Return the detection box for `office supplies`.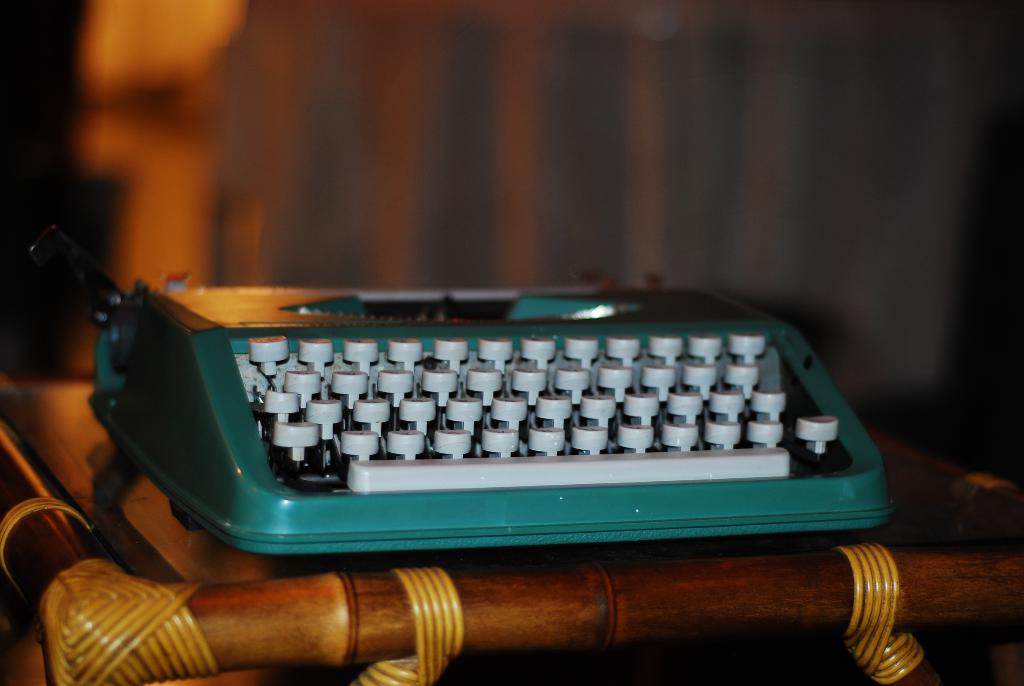
x1=188, y1=284, x2=868, y2=607.
